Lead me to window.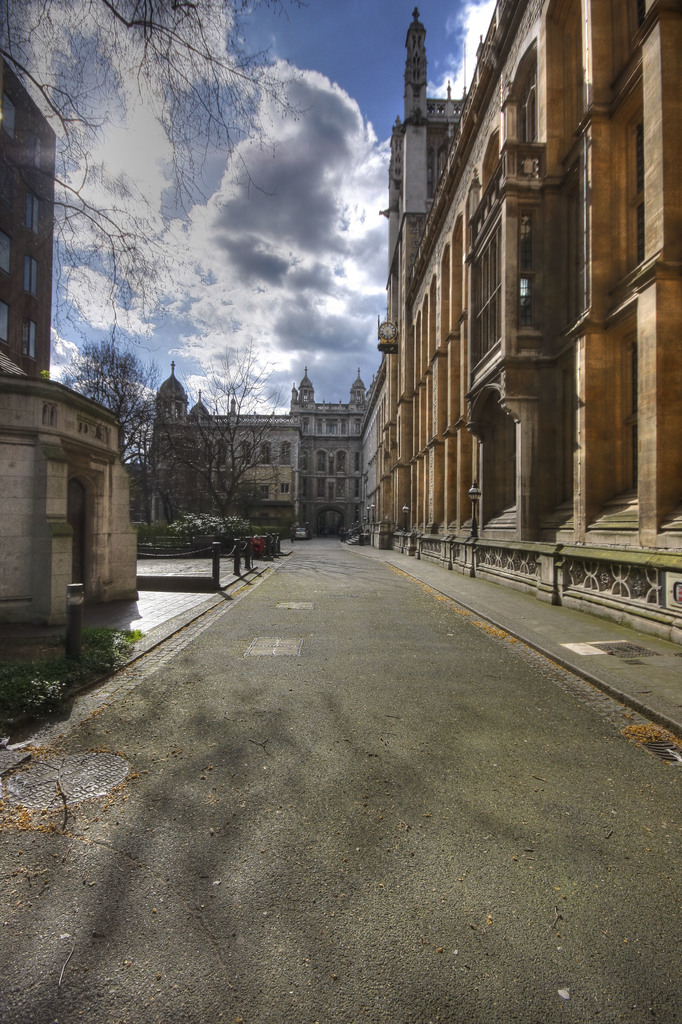
Lead to select_region(300, 417, 307, 433).
